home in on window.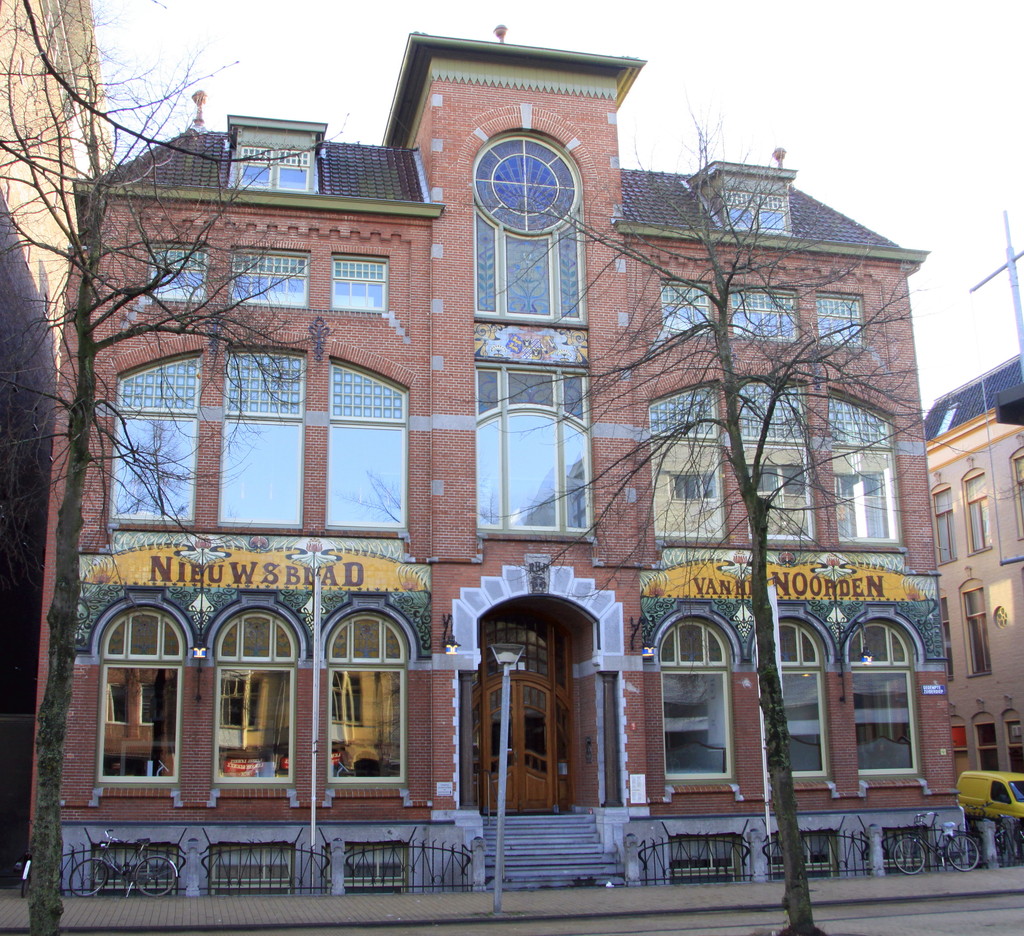
Homed in at [726,288,797,349].
